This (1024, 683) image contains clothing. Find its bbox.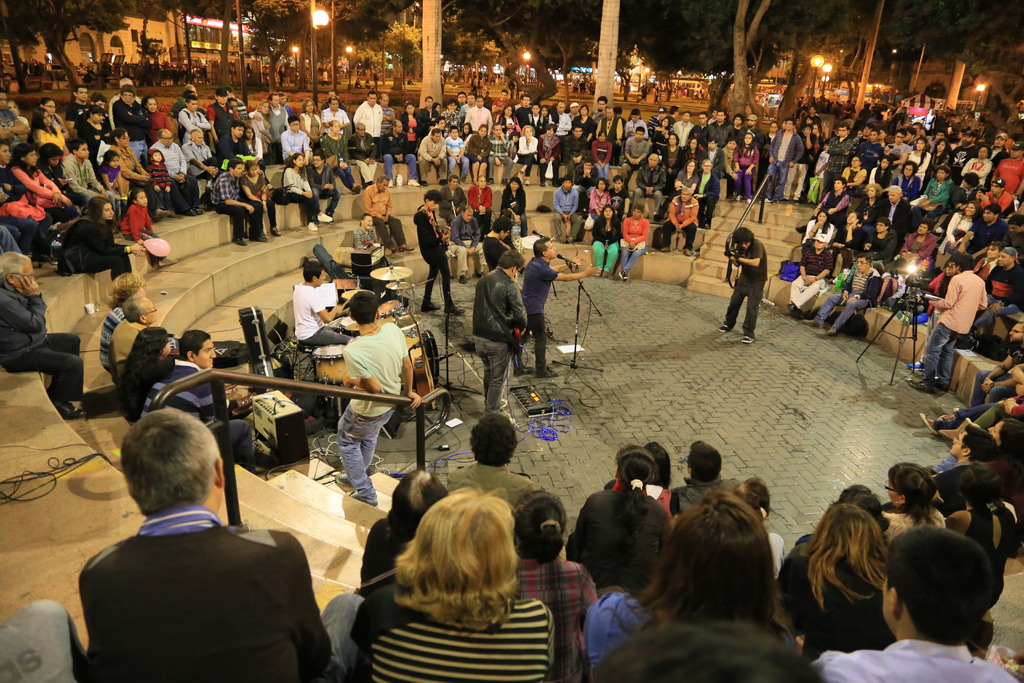
<region>723, 238, 770, 338</region>.
